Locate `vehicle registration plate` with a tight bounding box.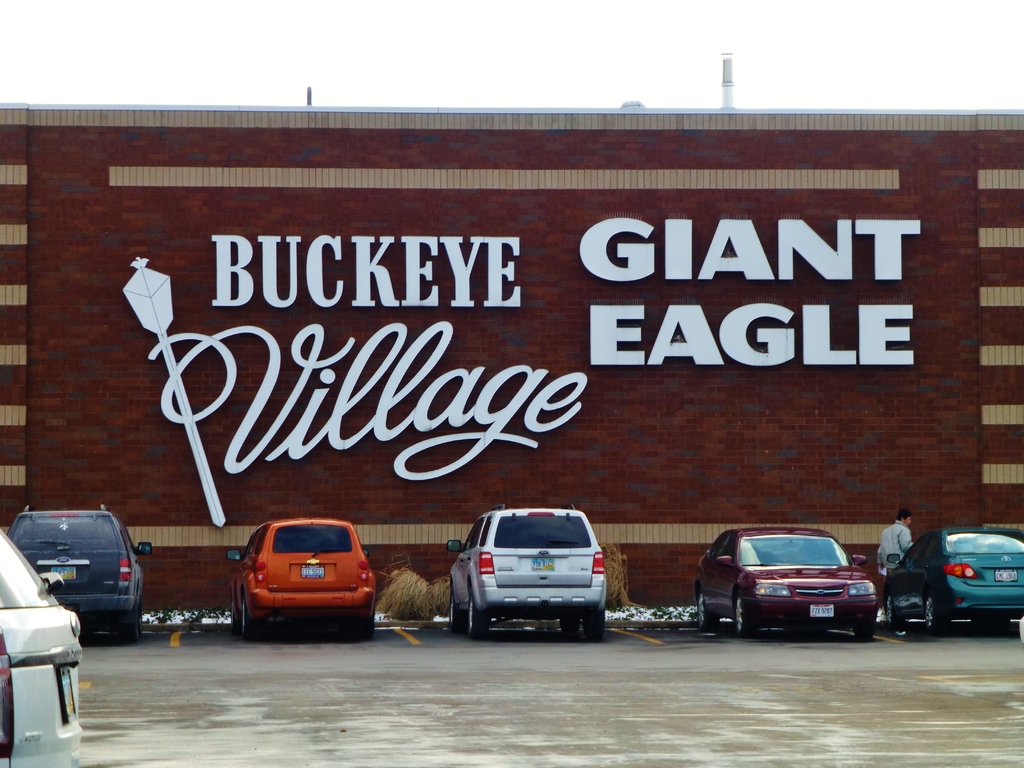
box(810, 604, 833, 618).
